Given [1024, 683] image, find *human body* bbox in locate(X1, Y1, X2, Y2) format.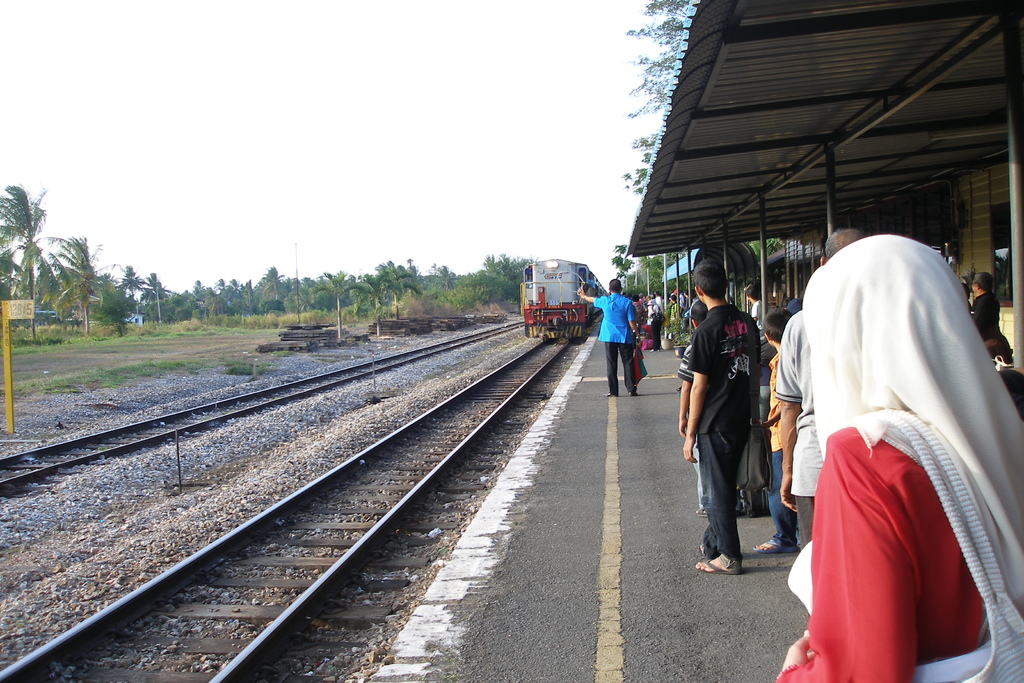
locate(790, 168, 1011, 682).
